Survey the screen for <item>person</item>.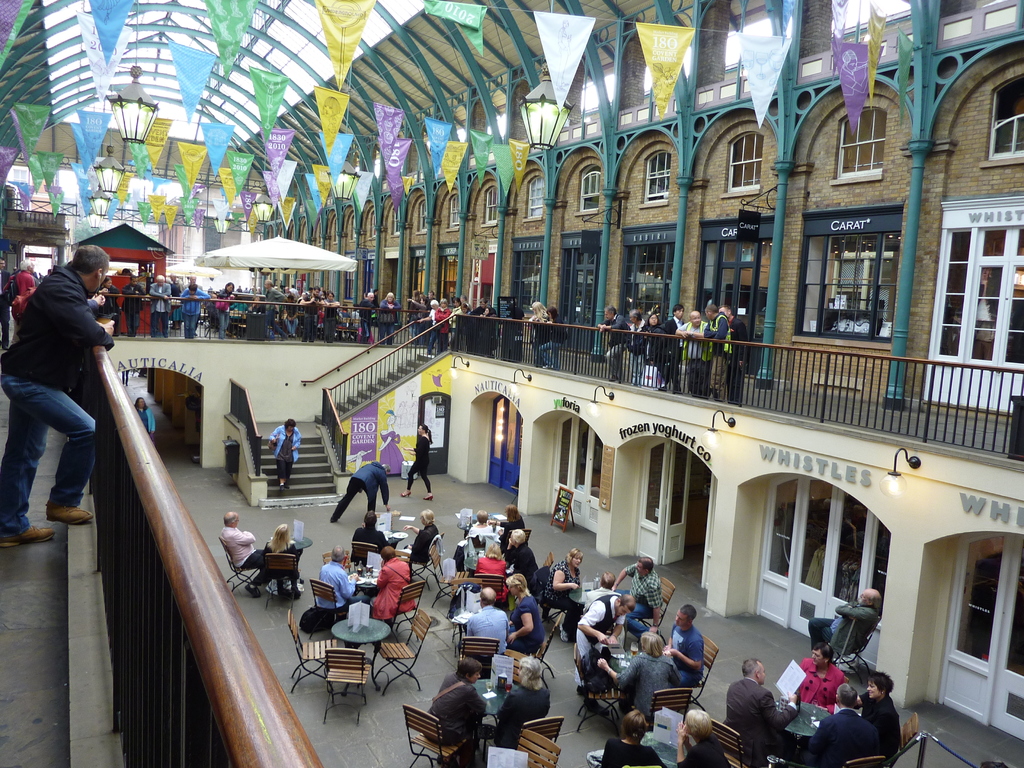
Survey found: x1=811, y1=590, x2=885, y2=664.
